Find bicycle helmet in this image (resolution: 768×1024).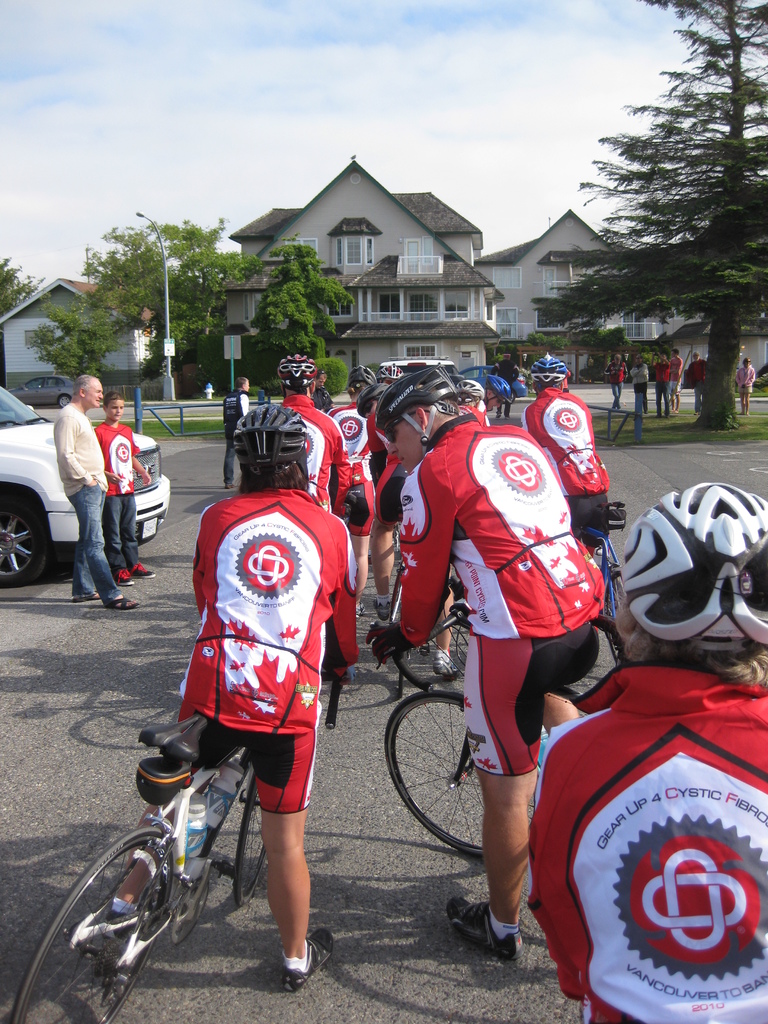
left=614, top=491, right=767, bottom=653.
